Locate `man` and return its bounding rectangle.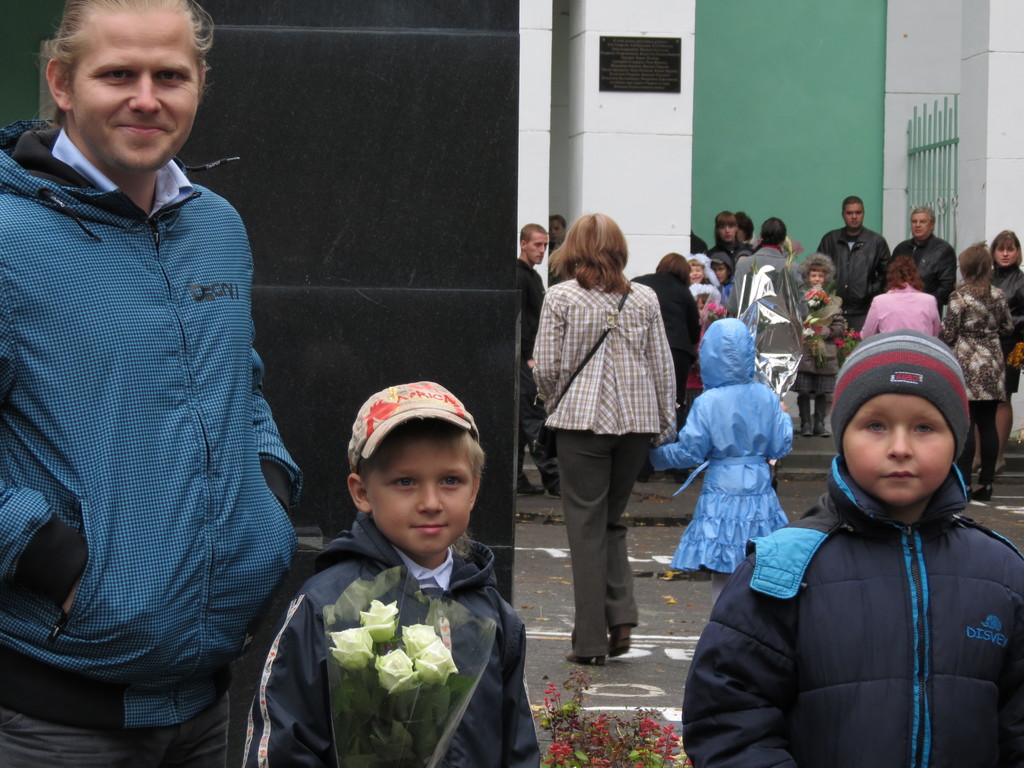
BBox(510, 225, 554, 413).
